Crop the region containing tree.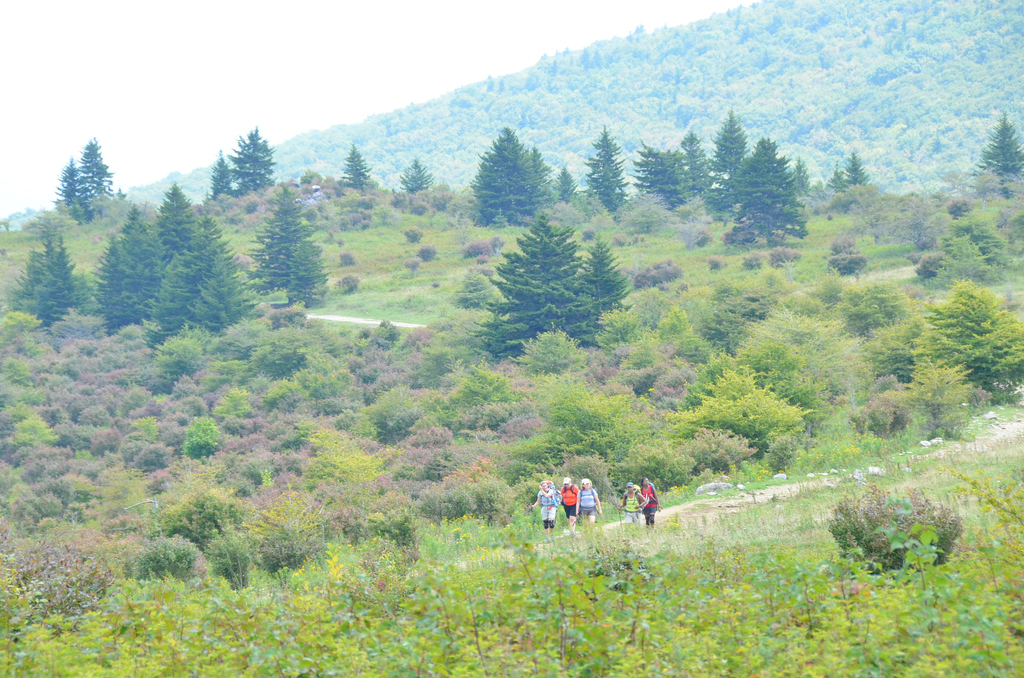
Crop region: [636,138,688,211].
